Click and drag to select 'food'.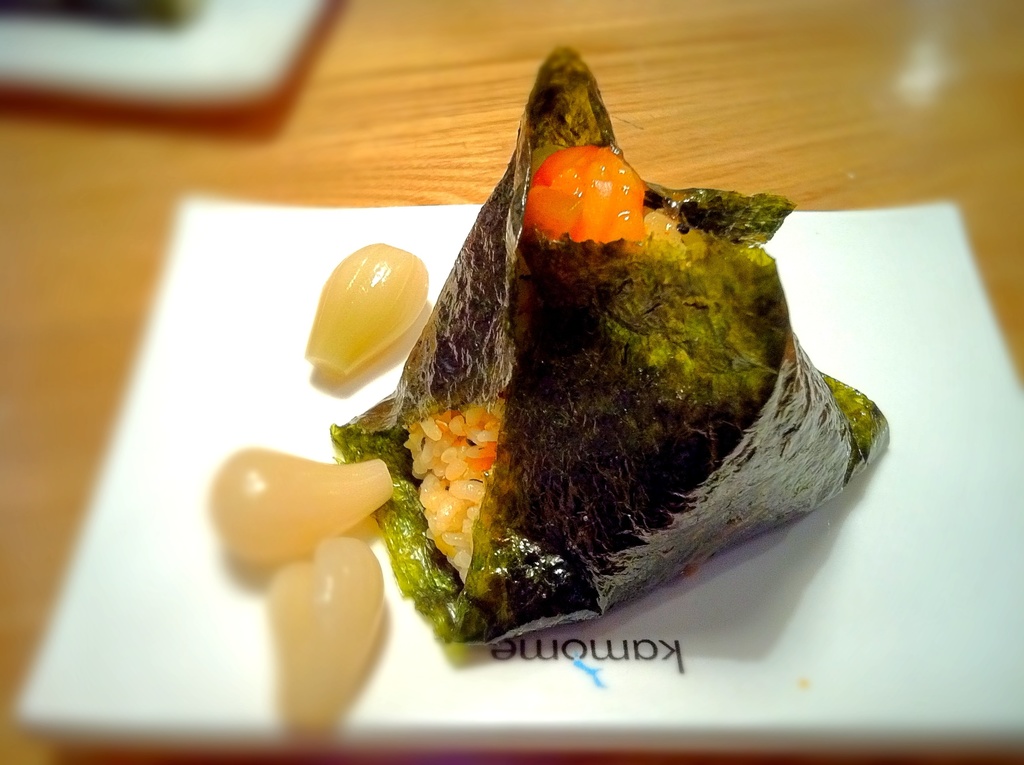
Selection: [x1=304, y1=244, x2=427, y2=382].
